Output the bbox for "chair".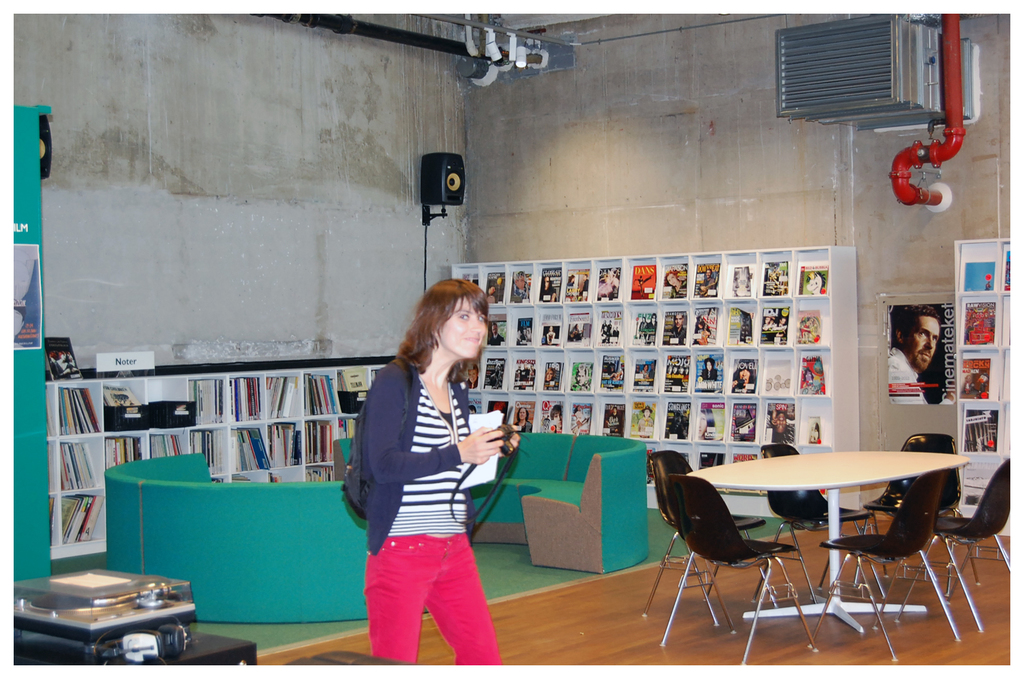
[x1=640, y1=452, x2=780, y2=622].
